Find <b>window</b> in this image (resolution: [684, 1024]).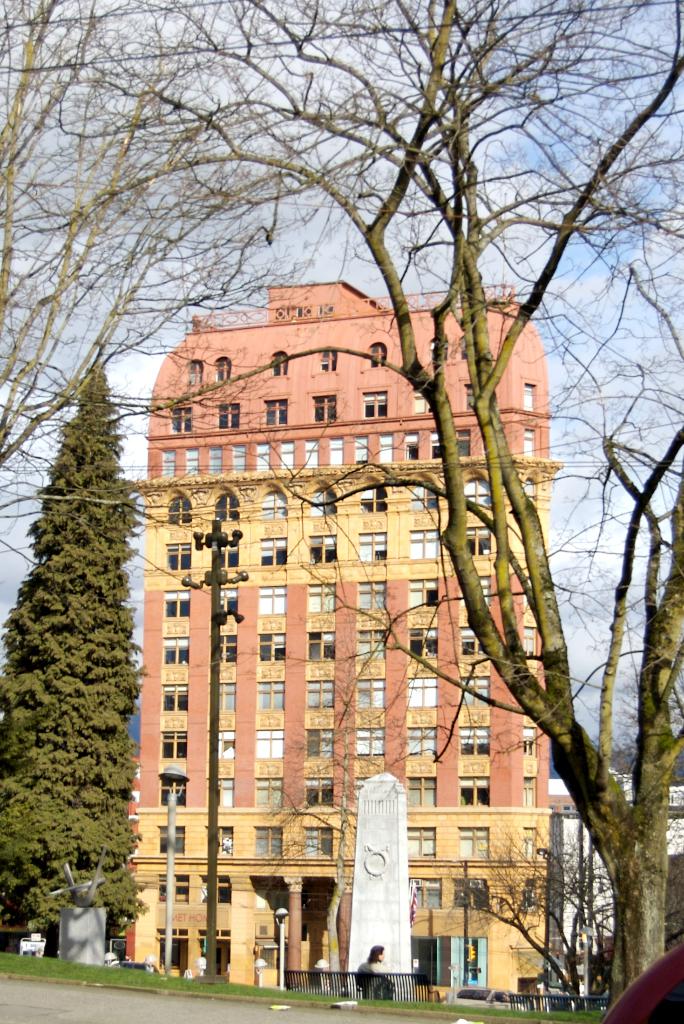
x1=455 y1=778 x2=490 y2=811.
